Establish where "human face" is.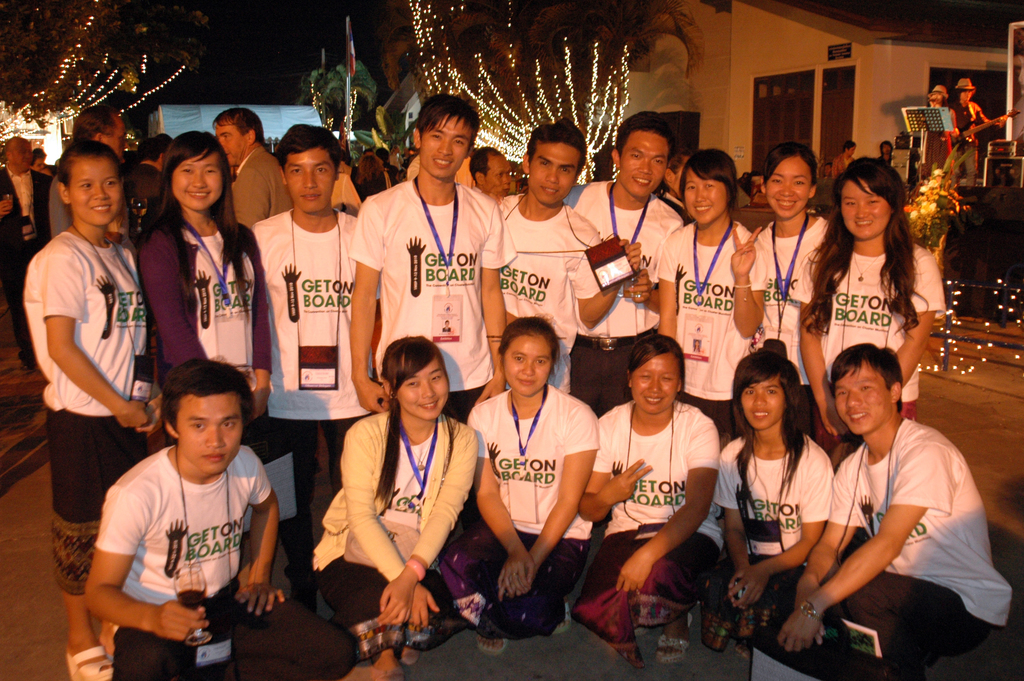
Established at 764,149,812,218.
